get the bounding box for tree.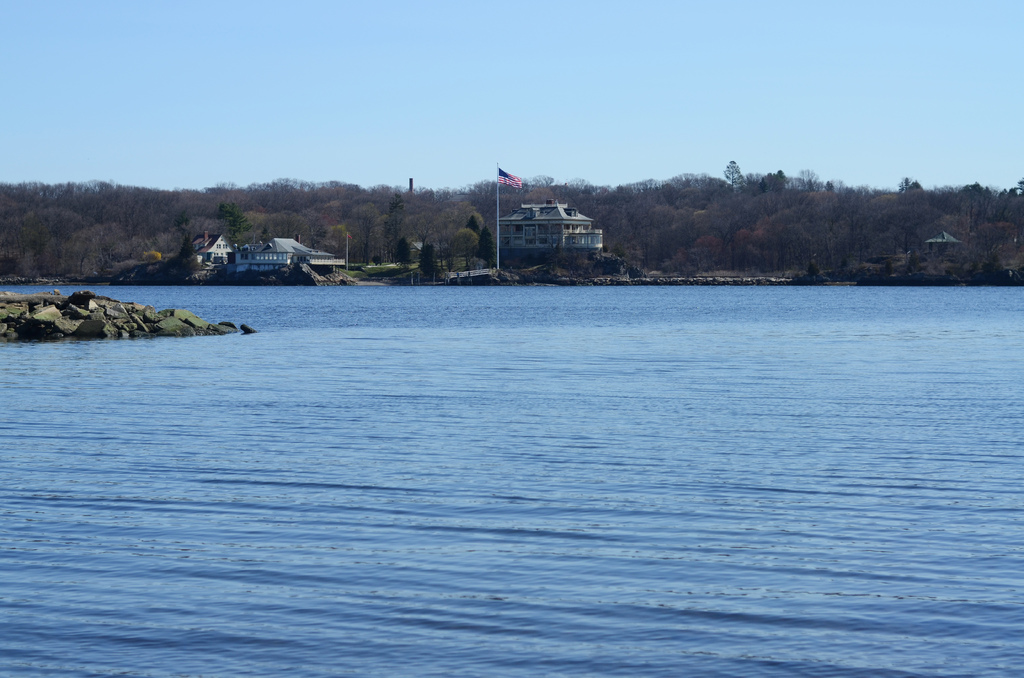
box(451, 229, 476, 269).
